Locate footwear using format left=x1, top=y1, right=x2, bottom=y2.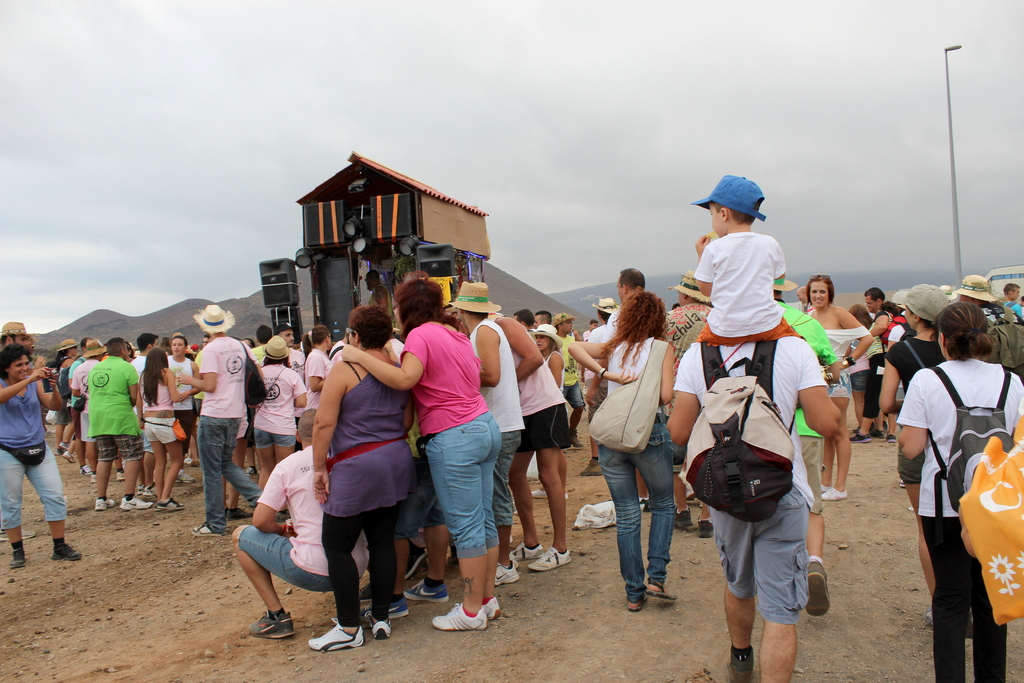
left=808, top=563, right=834, bottom=614.
